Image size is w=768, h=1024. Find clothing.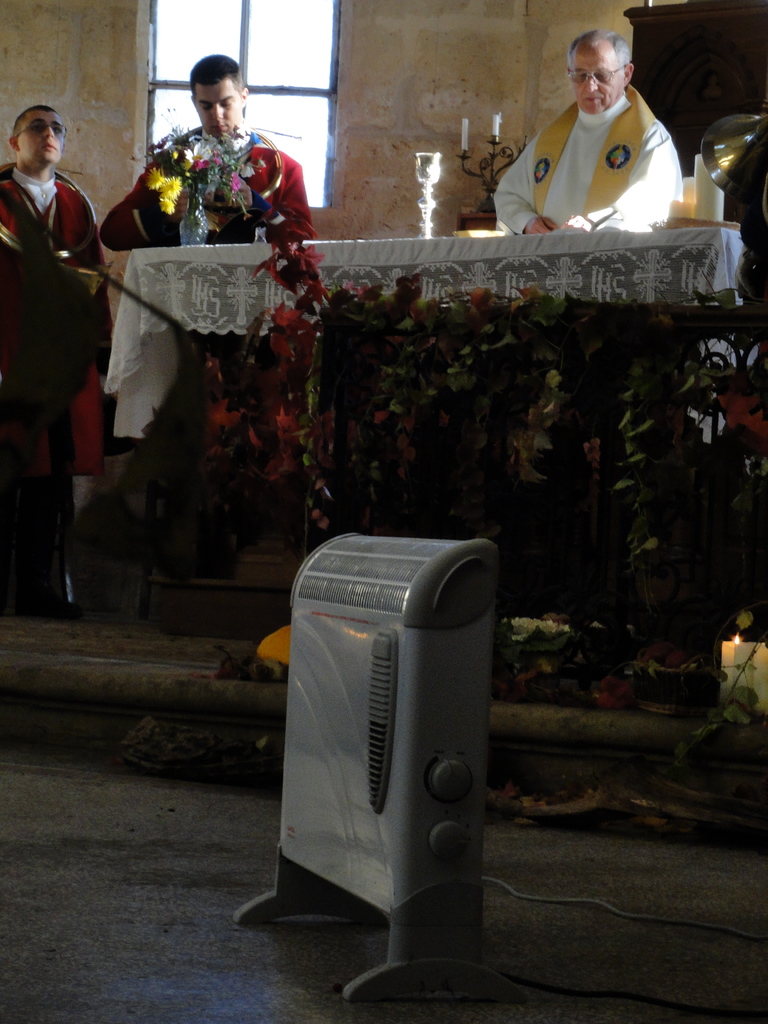
(492, 83, 683, 236).
